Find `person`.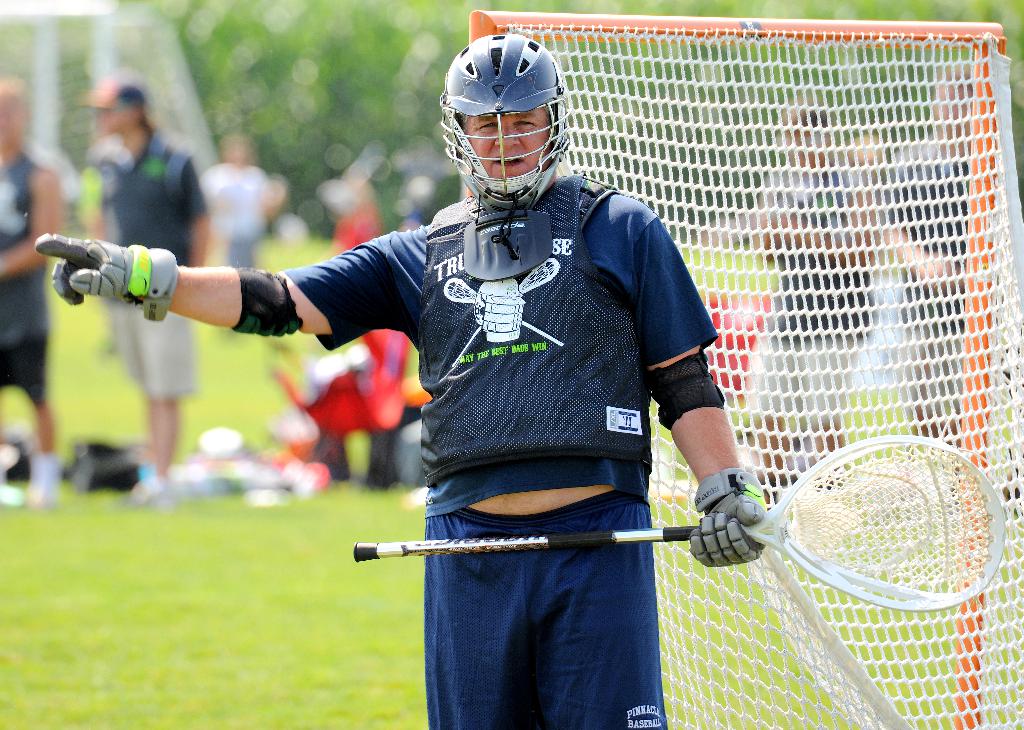
select_region(867, 42, 974, 445).
